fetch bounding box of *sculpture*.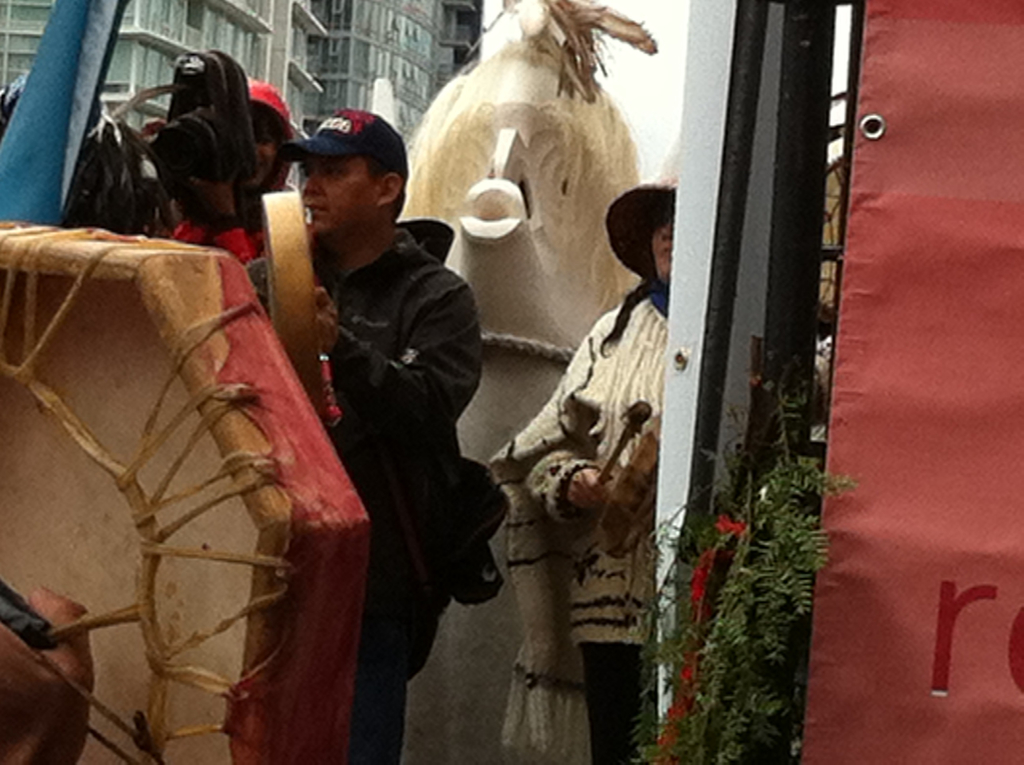
Bbox: {"left": 372, "top": 4, "right": 676, "bottom": 764}.
